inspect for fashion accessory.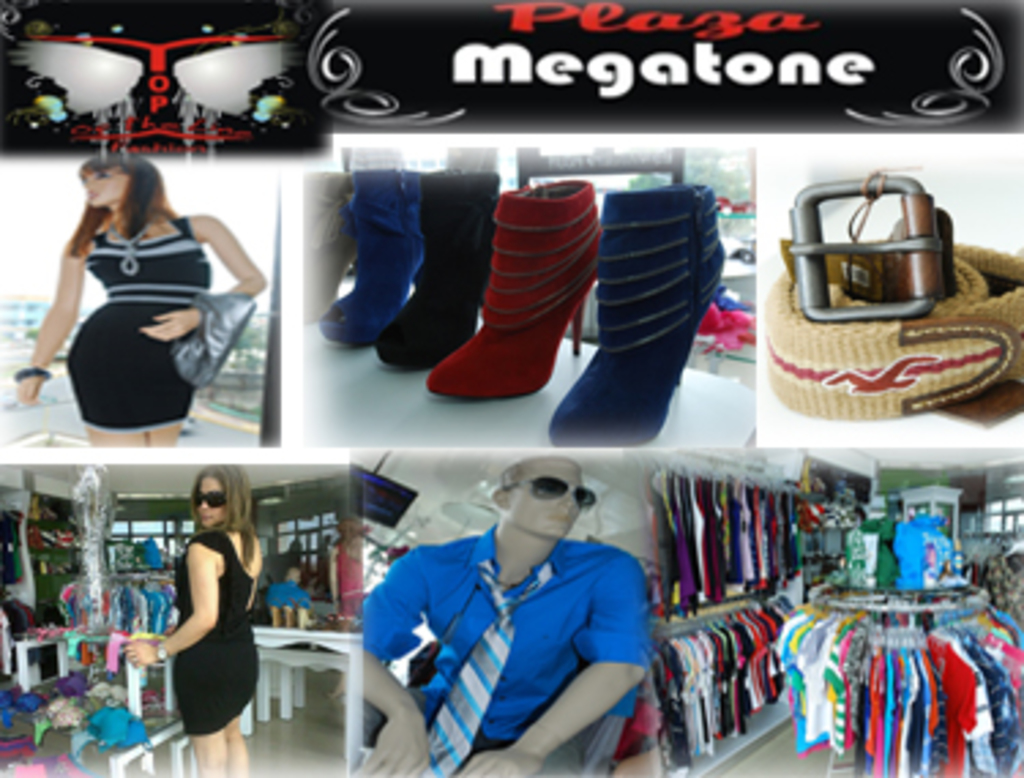
Inspection: [371,164,505,371].
